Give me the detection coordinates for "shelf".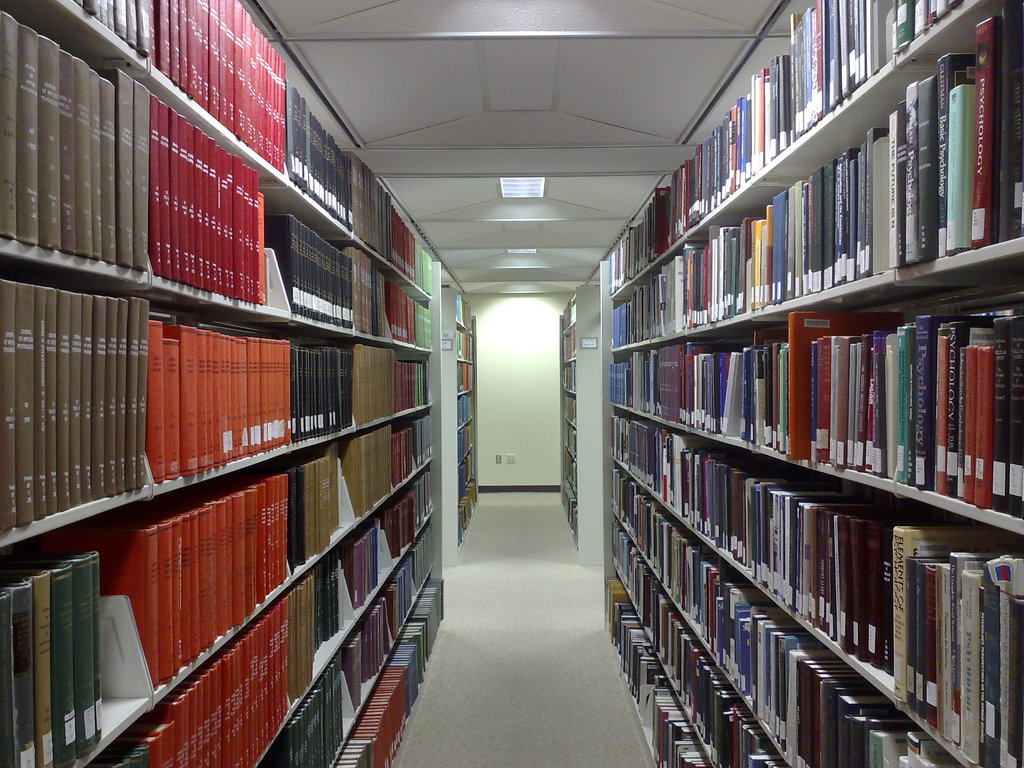
select_region(392, 347, 435, 416).
